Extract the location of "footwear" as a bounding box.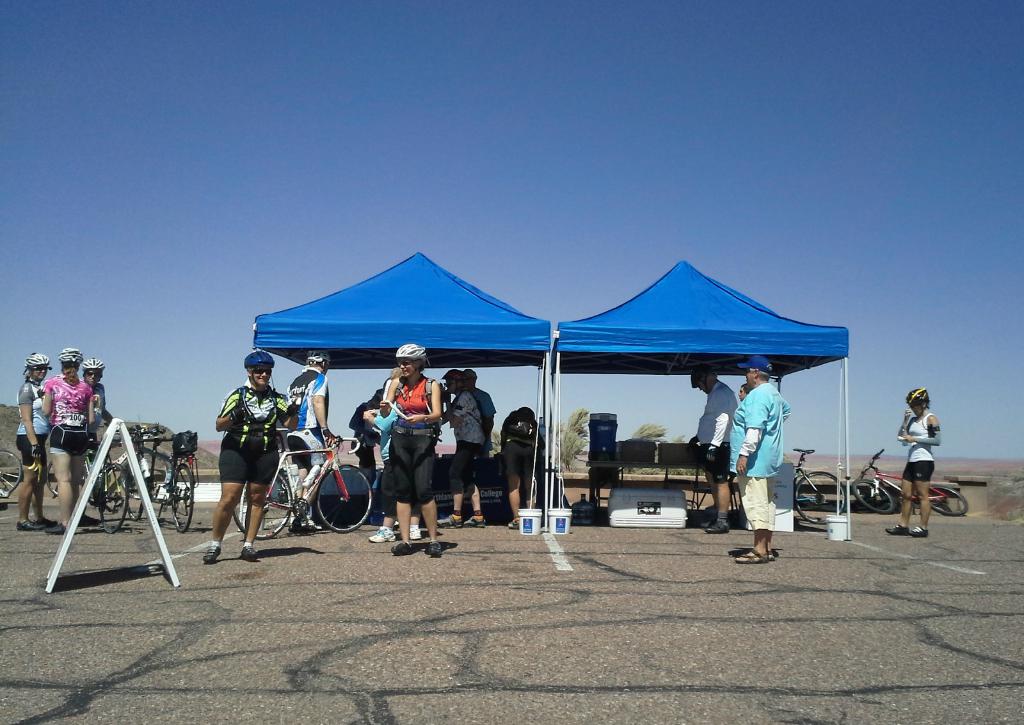
l=241, t=545, r=259, b=559.
